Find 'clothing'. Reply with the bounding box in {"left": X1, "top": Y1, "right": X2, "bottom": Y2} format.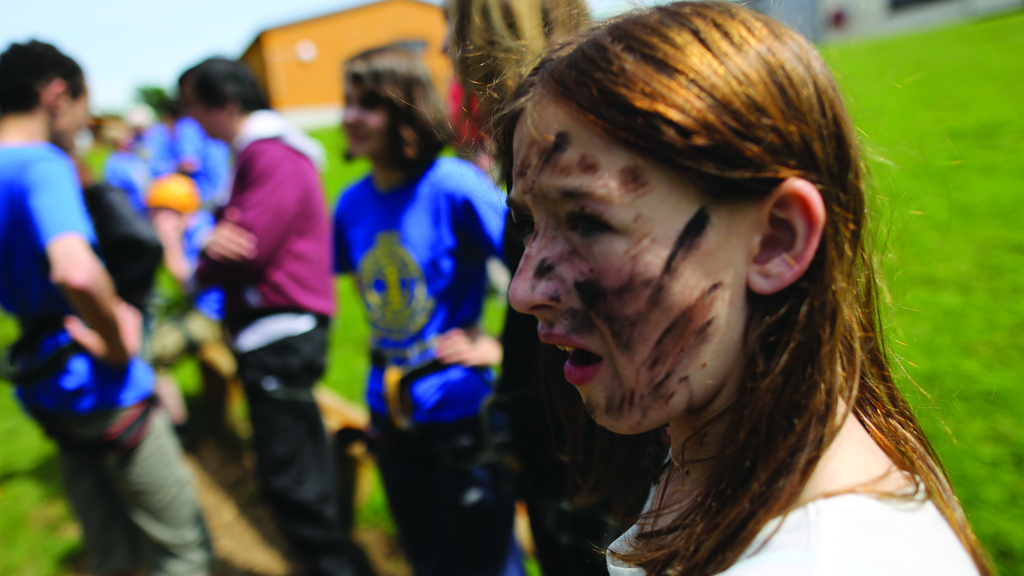
{"left": 328, "top": 145, "right": 510, "bottom": 575}.
